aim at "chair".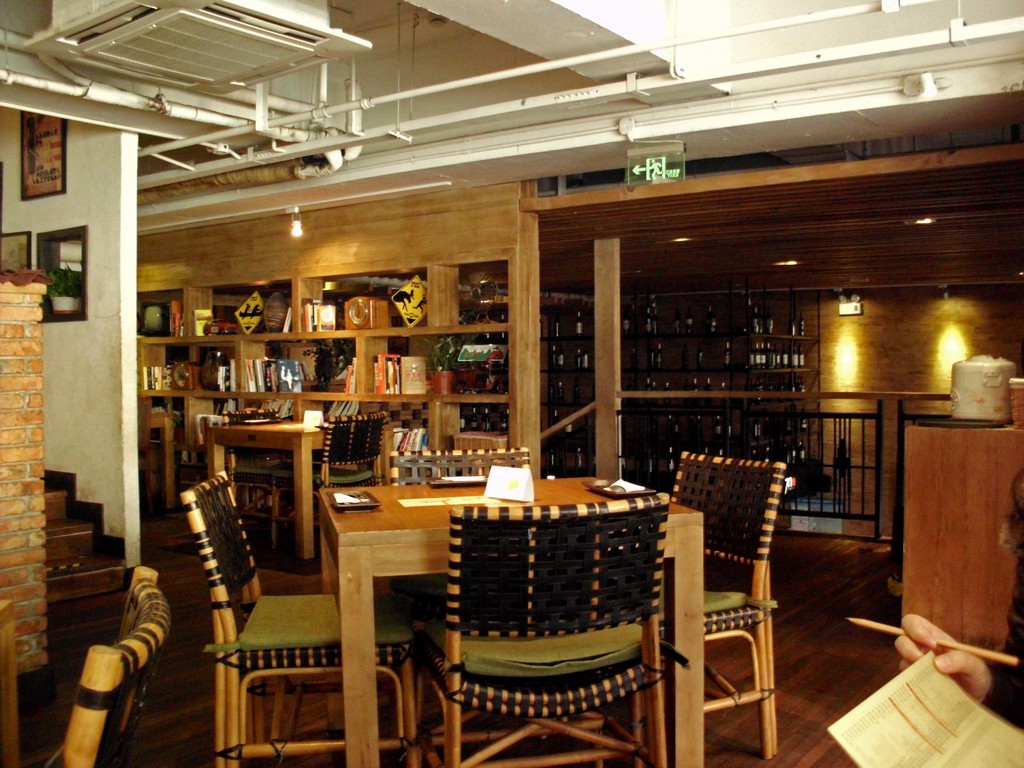
Aimed at select_region(413, 500, 666, 767).
